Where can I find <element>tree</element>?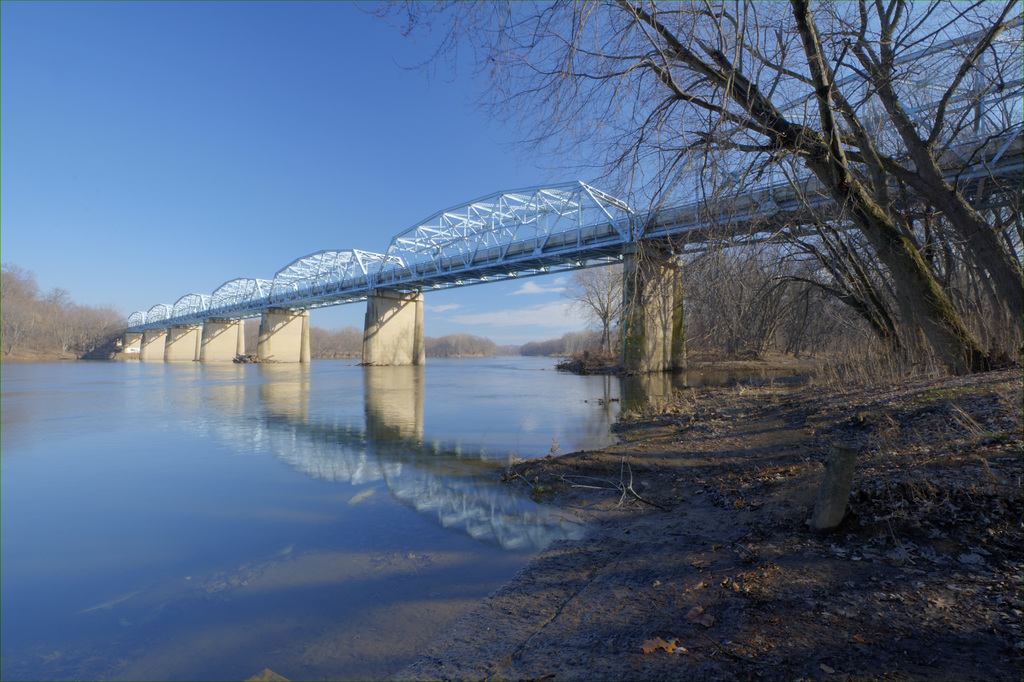
You can find it at [x1=557, y1=258, x2=641, y2=368].
